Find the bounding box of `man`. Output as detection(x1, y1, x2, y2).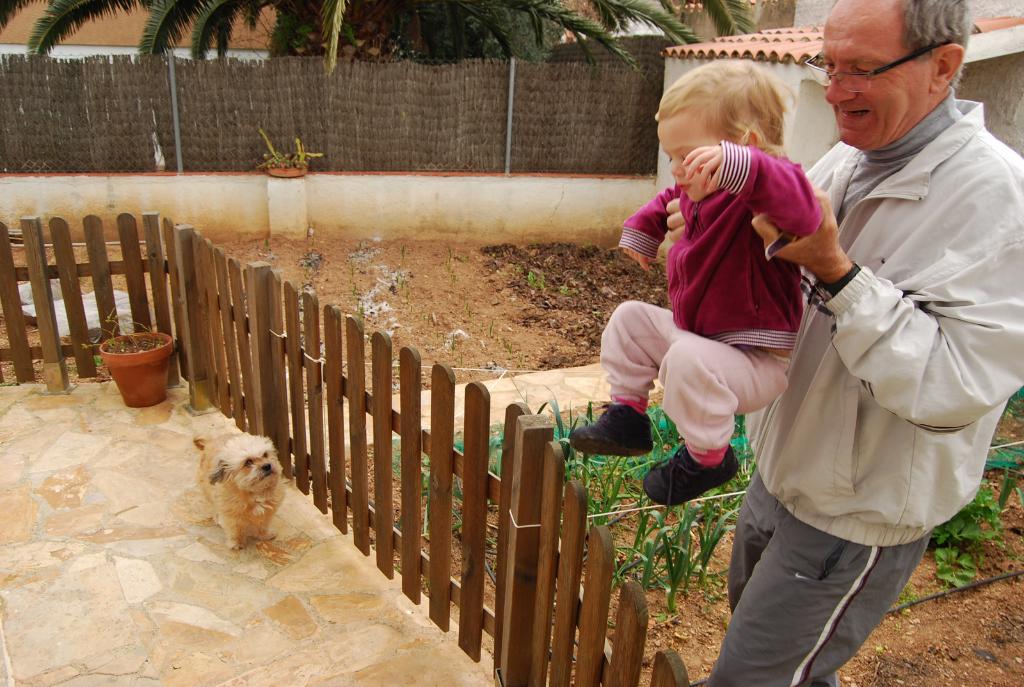
detection(748, 0, 1023, 685).
